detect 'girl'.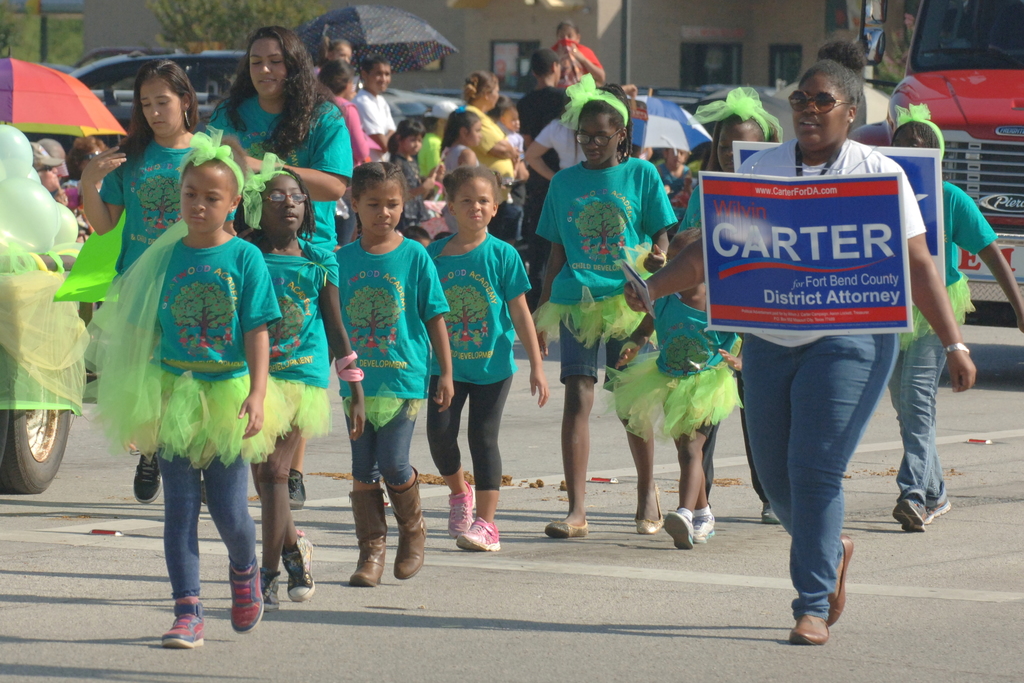
Detected at select_region(77, 126, 292, 648).
